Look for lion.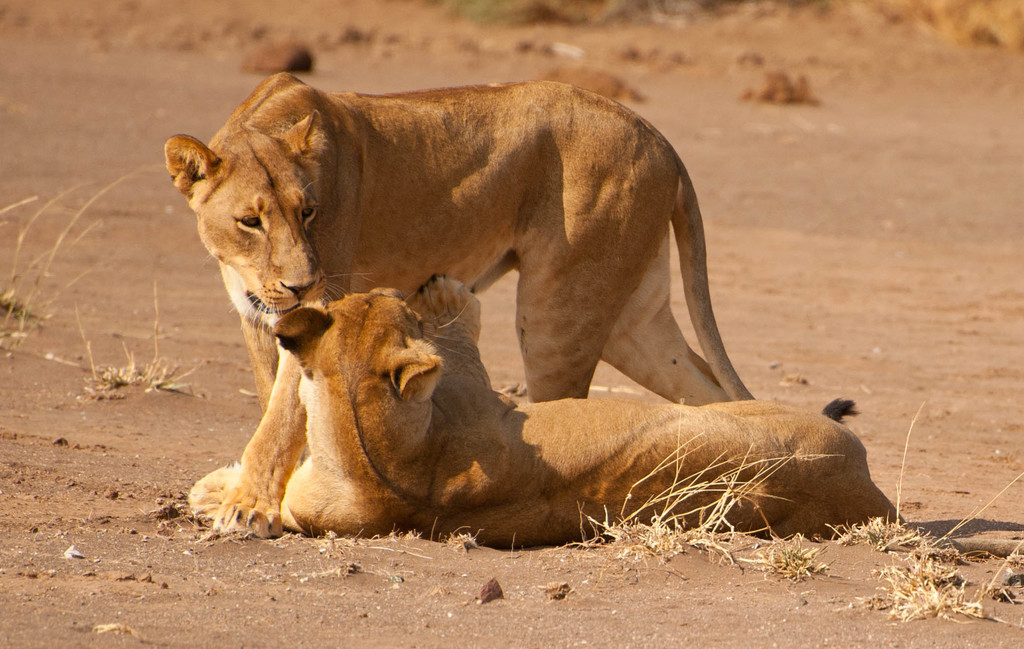
Found: (193, 272, 1023, 558).
